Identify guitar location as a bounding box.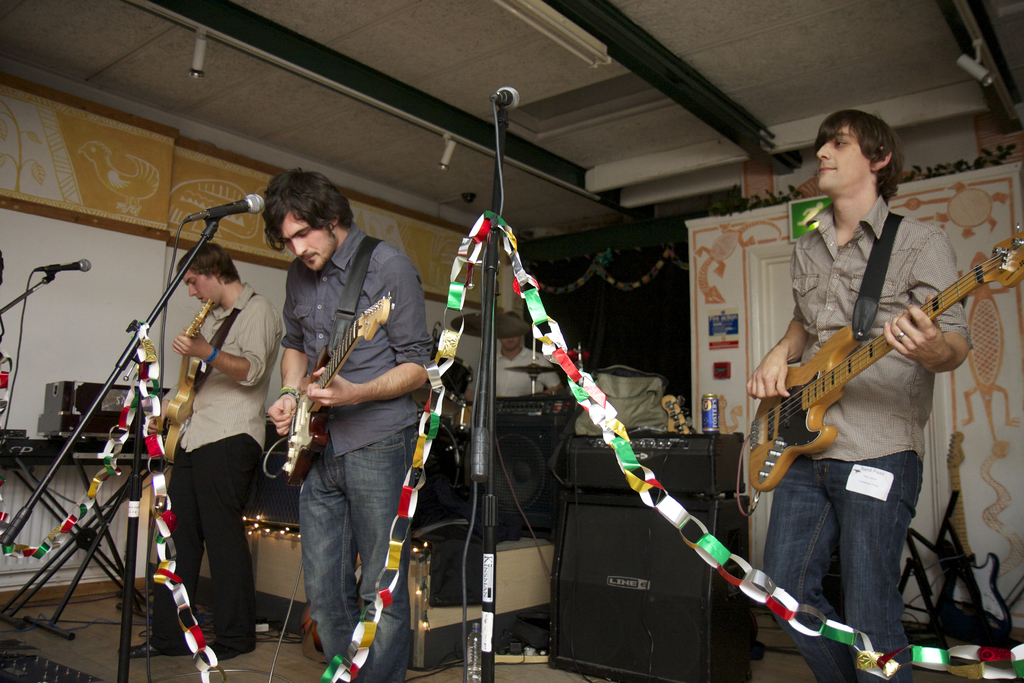
<region>161, 289, 211, 465</region>.
